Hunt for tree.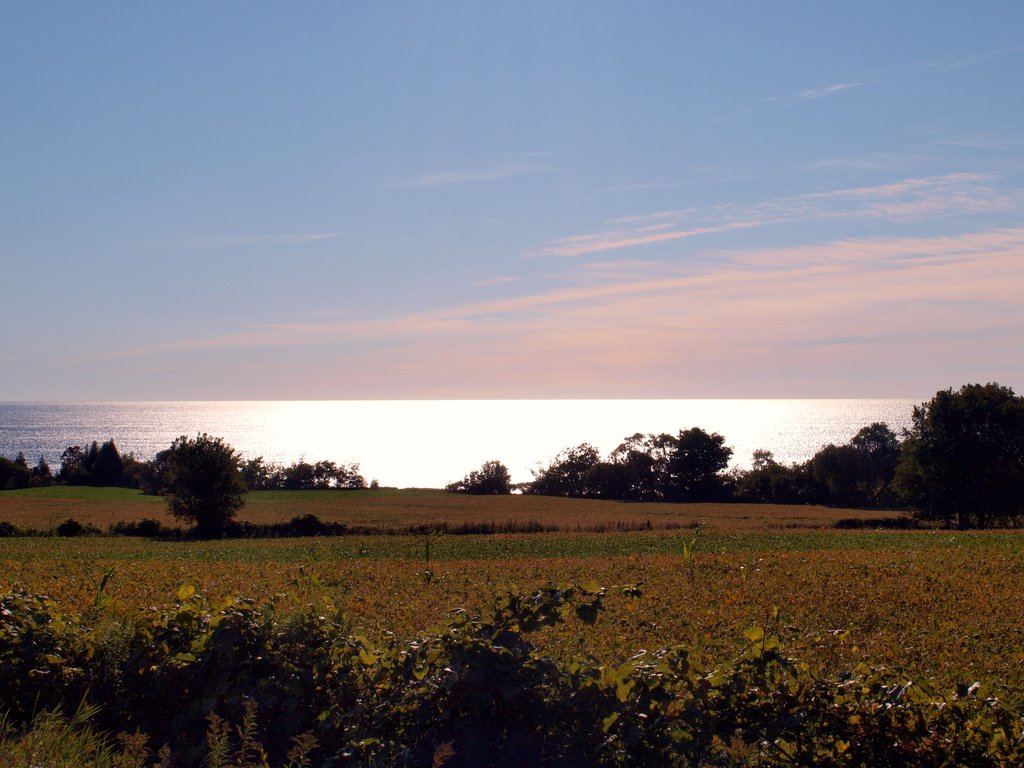
Hunted down at [left=797, top=441, right=867, bottom=500].
